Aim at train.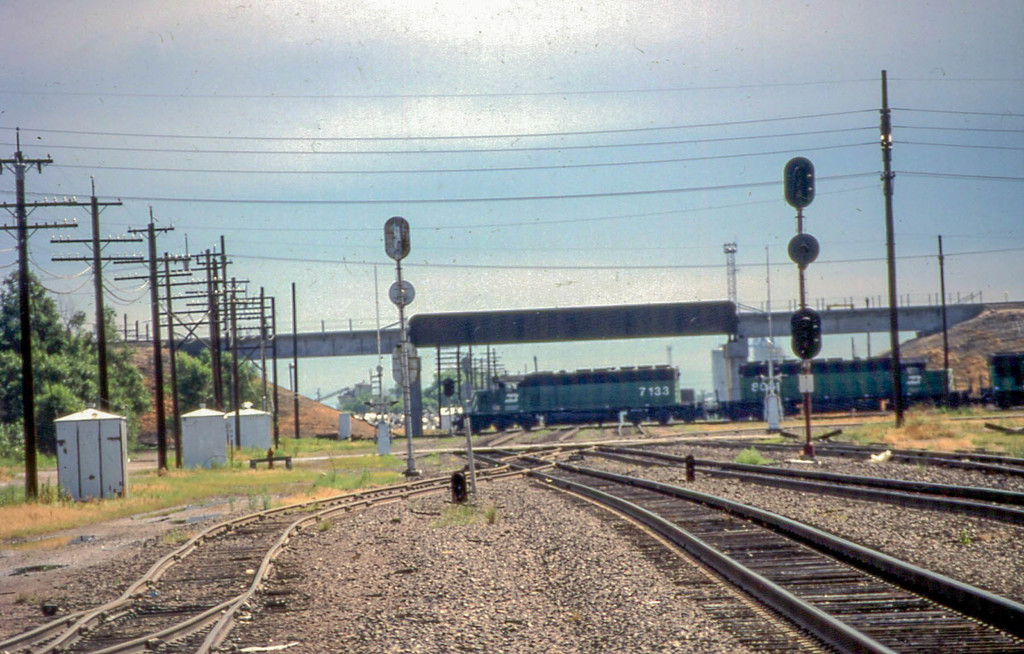
Aimed at <region>451, 354, 1023, 431</region>.
